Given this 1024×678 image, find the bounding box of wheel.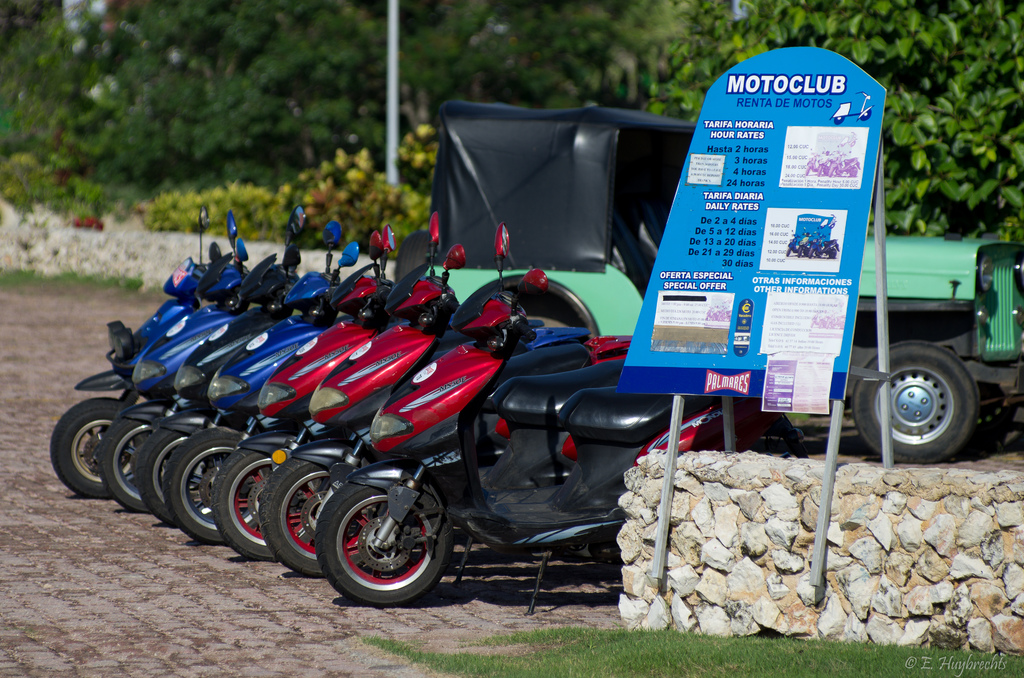
pyautogui.locateOnScreen(134, 425, 188, 524).
